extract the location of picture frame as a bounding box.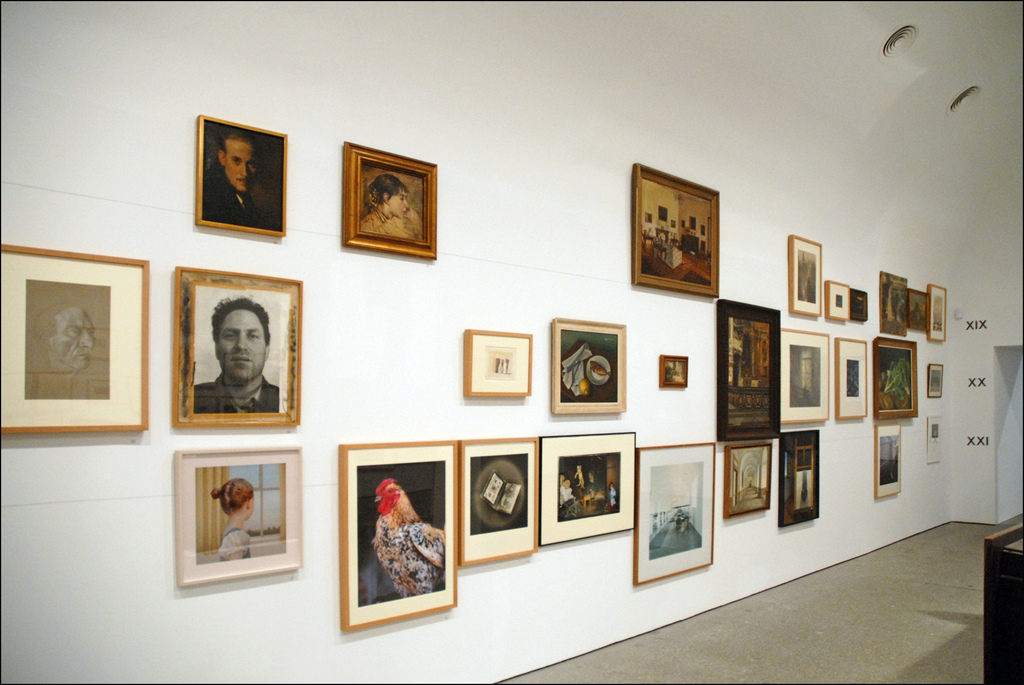
BBox(344, 143, 437, 259).
